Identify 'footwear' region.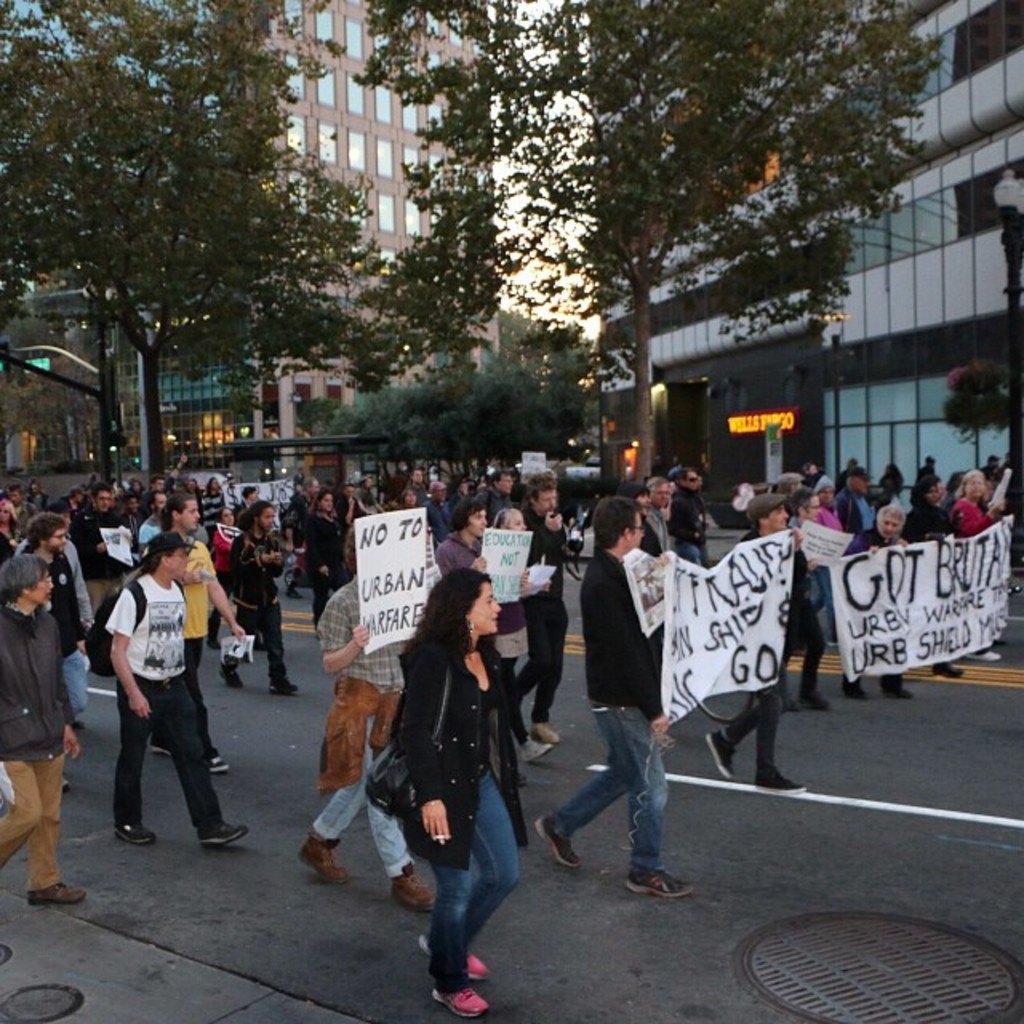
Region: 973, 651, 1000, 662.
